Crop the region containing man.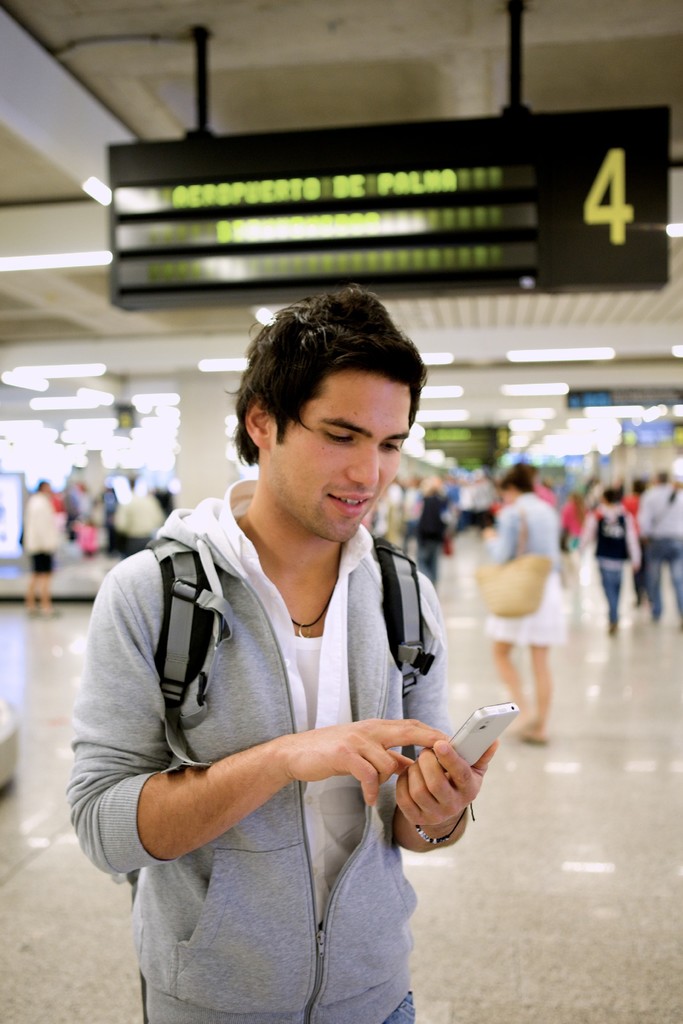
Crop region: [left=633, top=467, right=682, bottom=629].
